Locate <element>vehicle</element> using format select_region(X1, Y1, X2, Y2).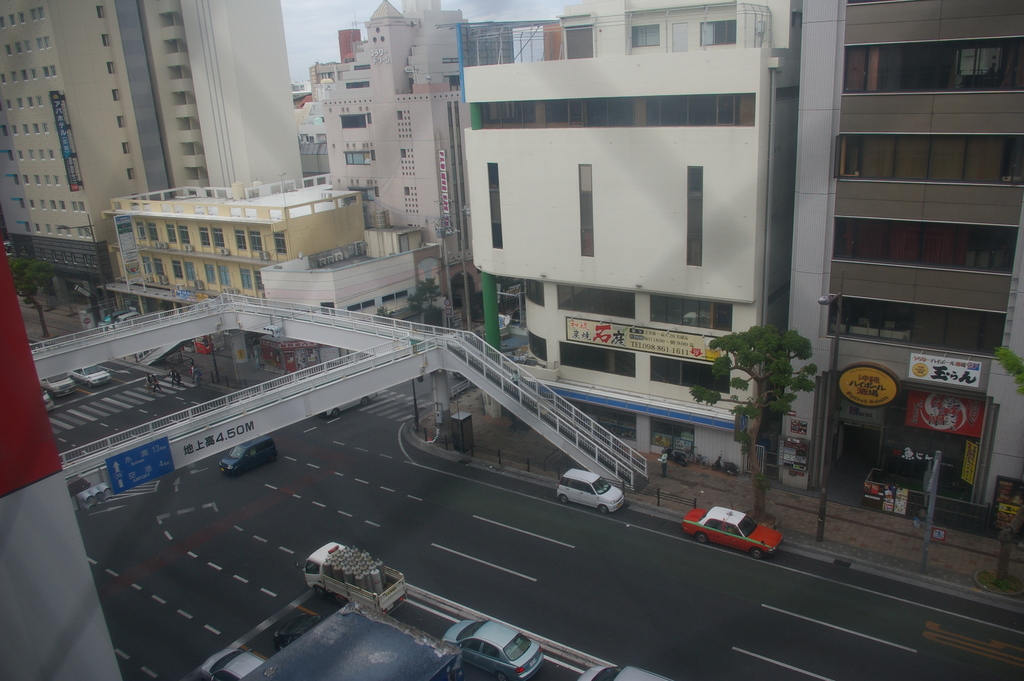
select_region(681, 505, 780, 558).
